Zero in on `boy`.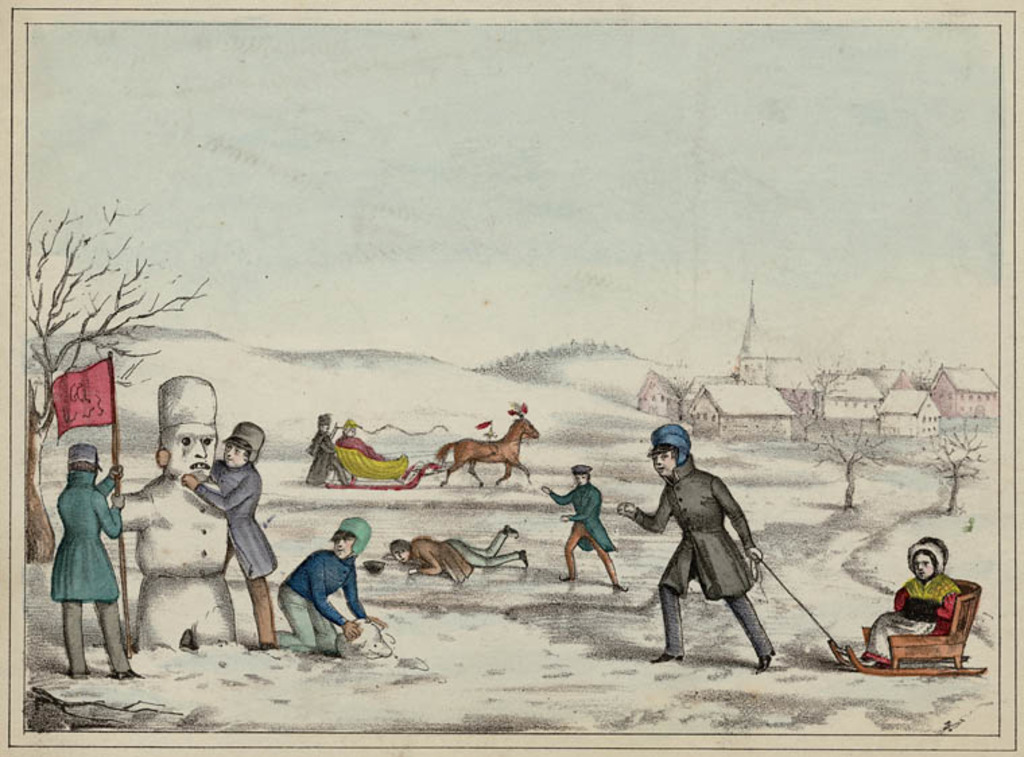
Zeroed in: detection(538, 457, 627, 601).
